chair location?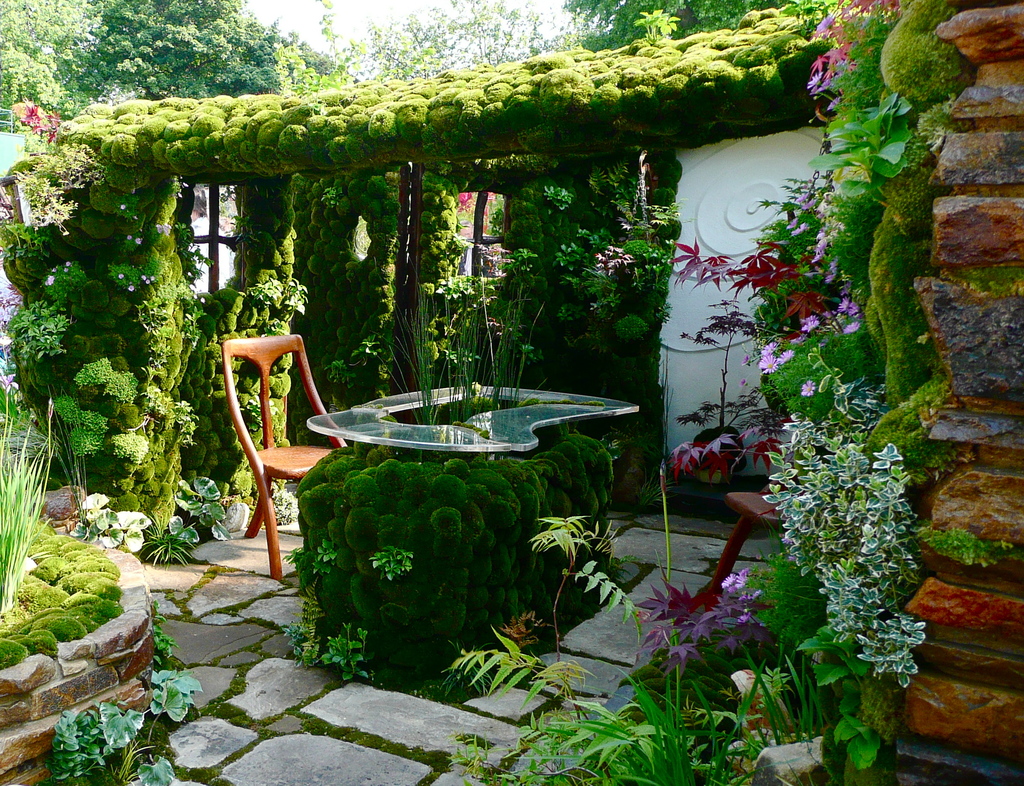
210,340,324,594
